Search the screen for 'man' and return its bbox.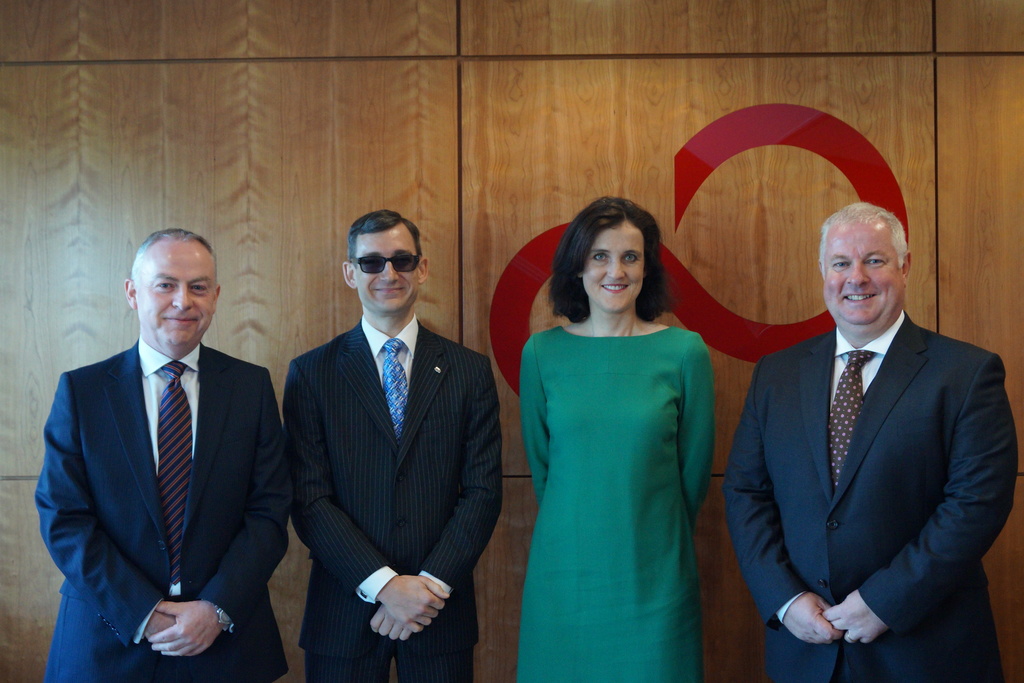
Found: left=31, top=226, right=292, bottom=682.
